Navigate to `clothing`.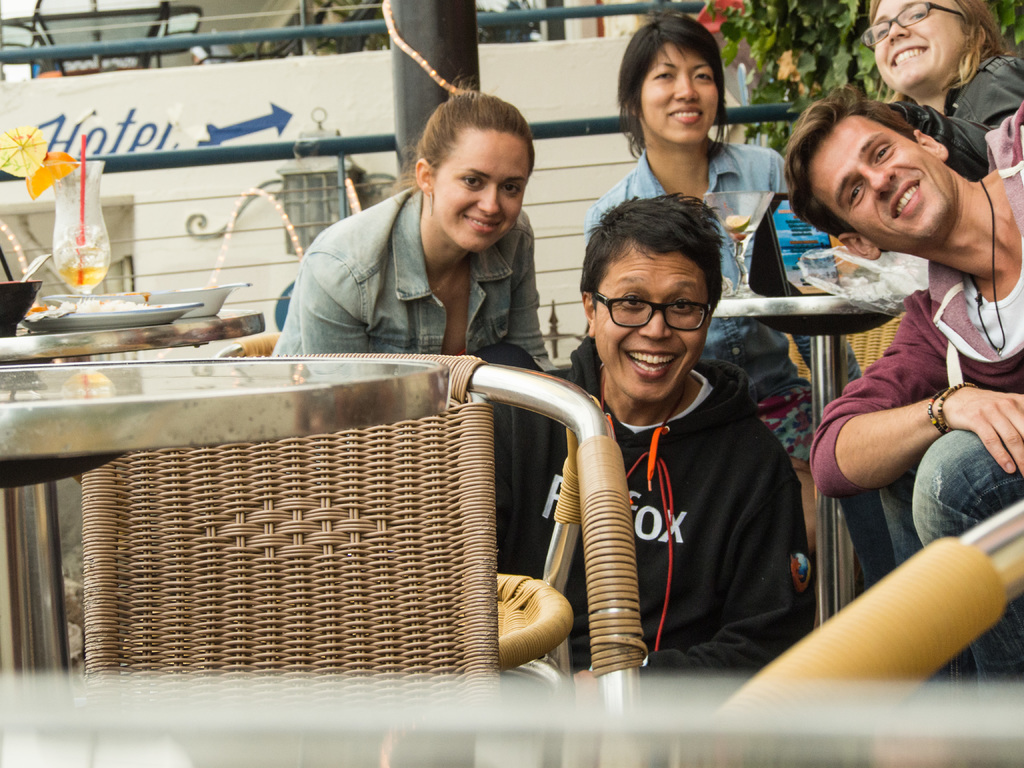
Navigation target: [863, 55, 1023, 601].
